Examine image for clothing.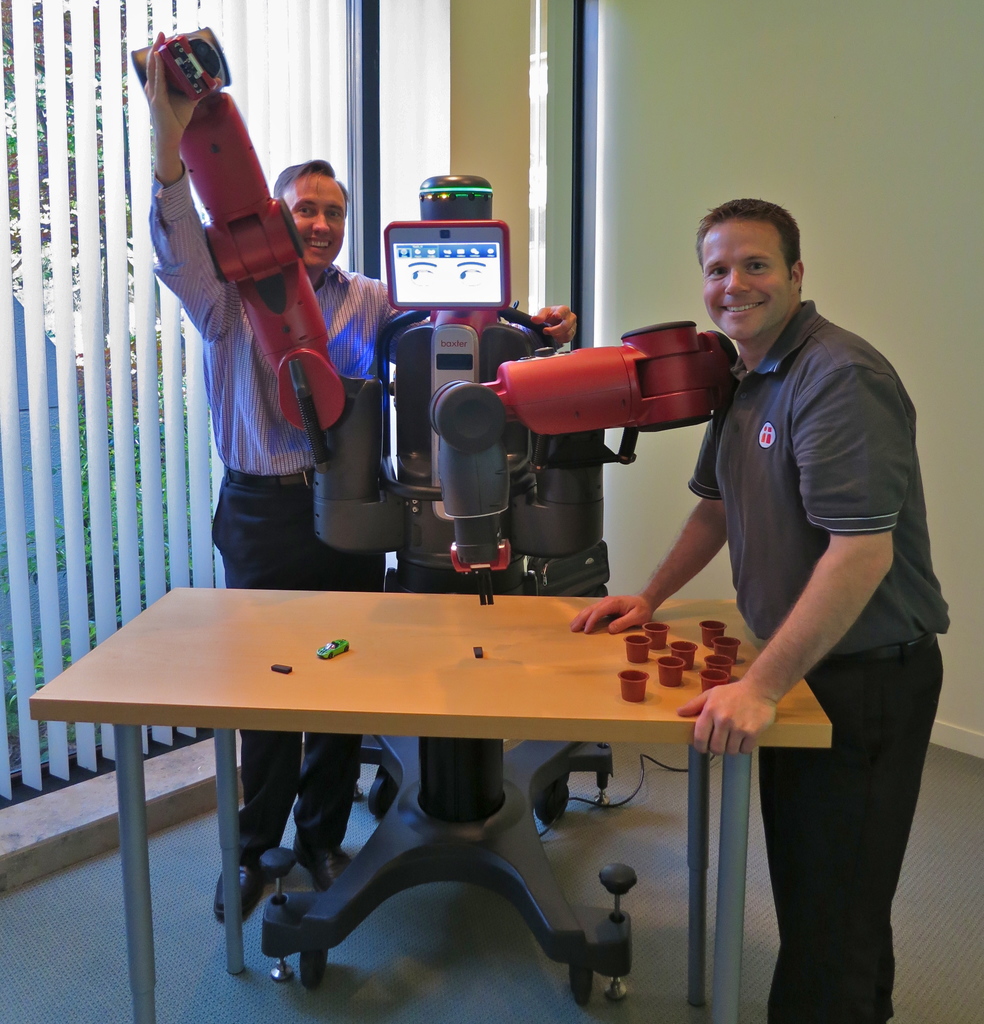
Examination result: (147, 173, 523, 868).
